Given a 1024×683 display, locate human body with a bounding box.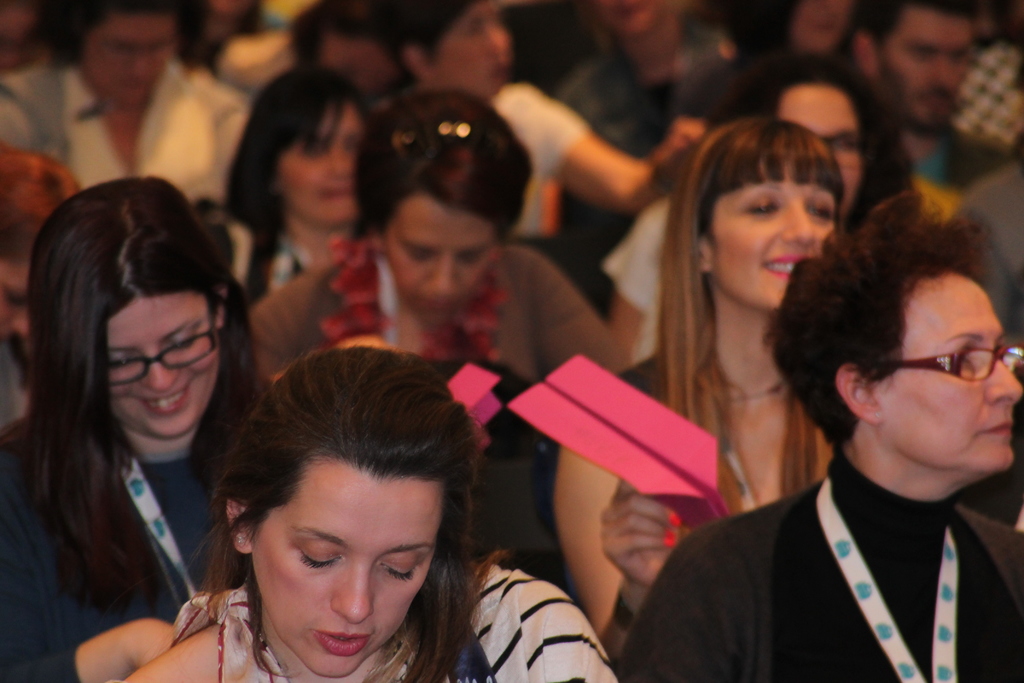
Located: x1=216, y1=211, x2=348, y2=303.
